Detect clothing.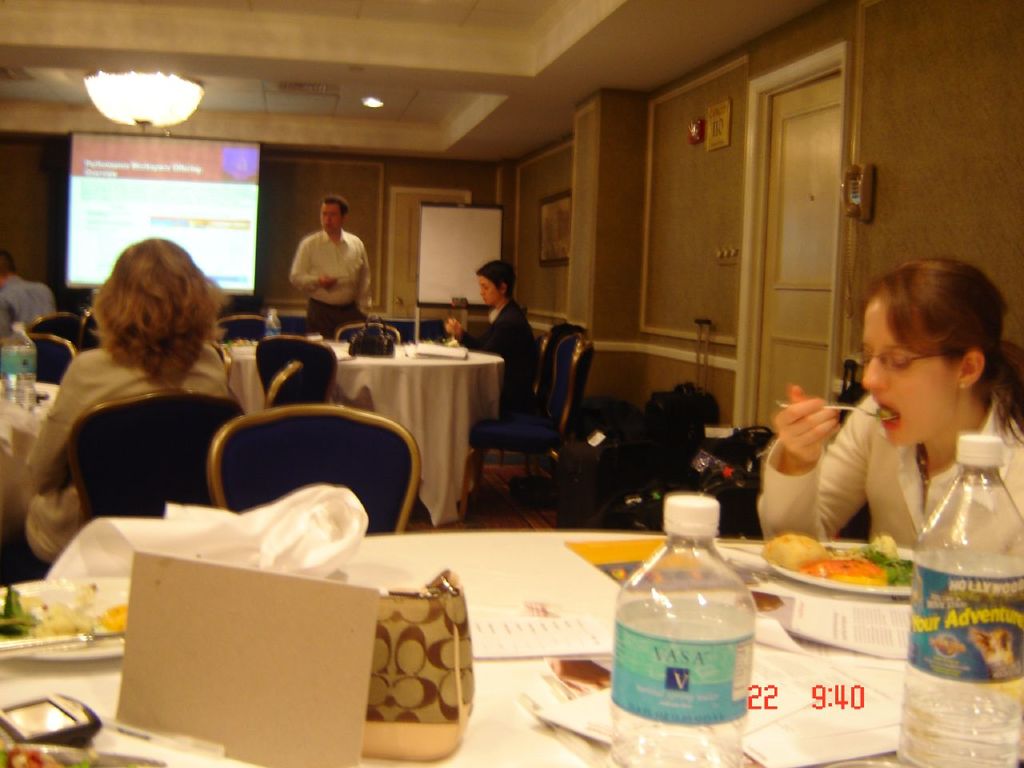
Detected at [left=759, top=387, right=1023, bottom=549].
